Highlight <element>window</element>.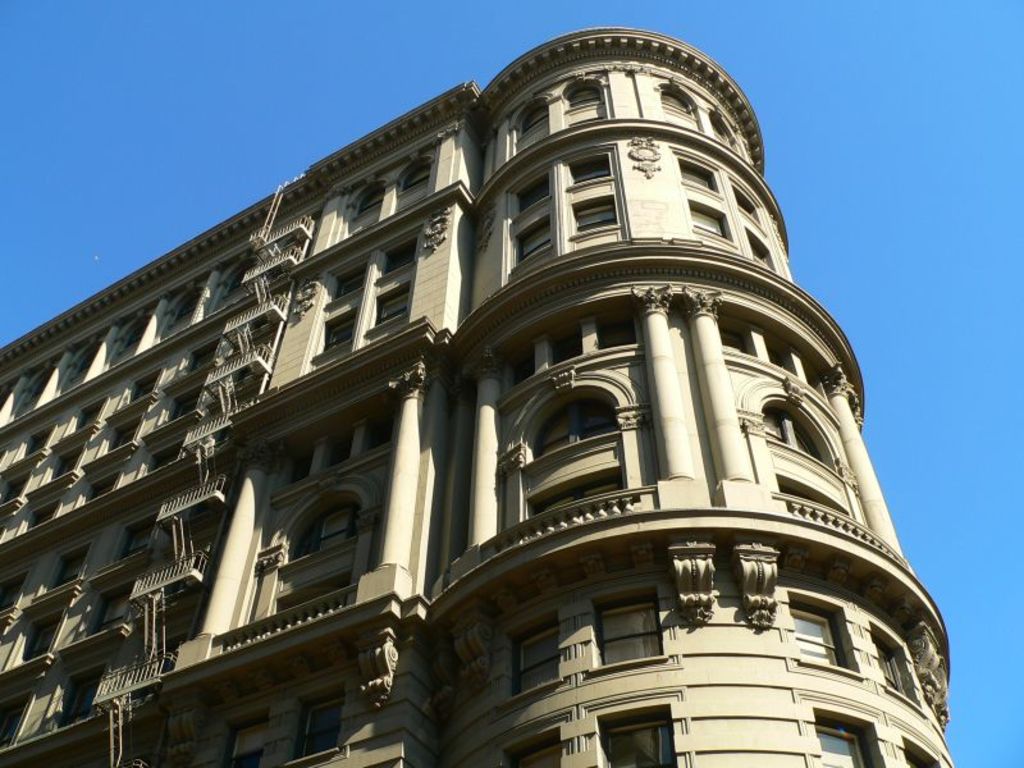
Highlighted region: Rect(379, 239, 420, 273).
